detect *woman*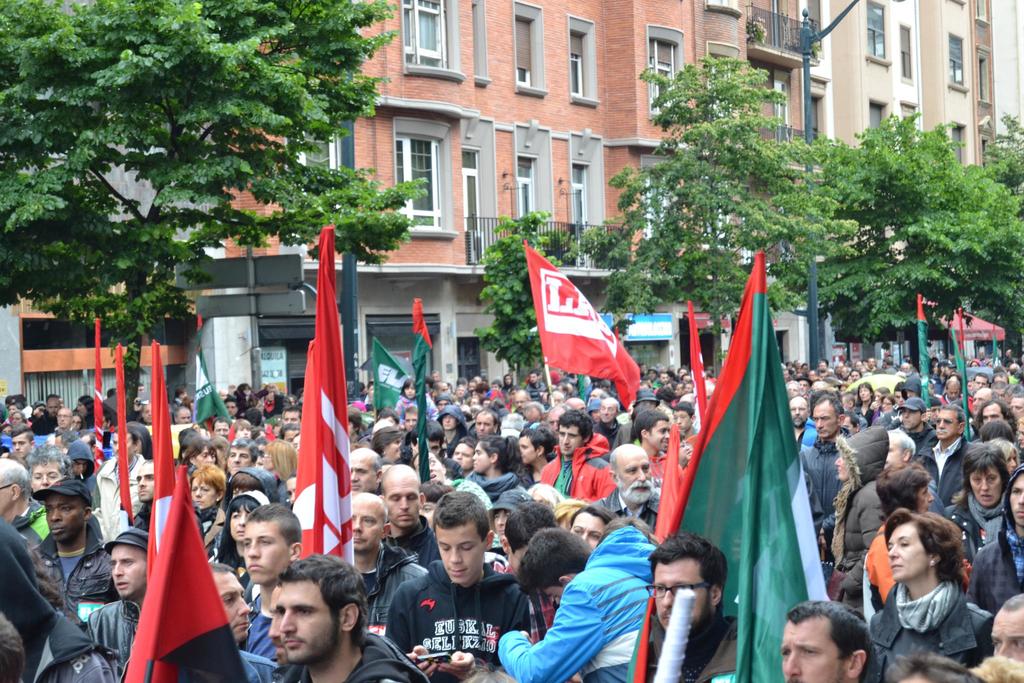
858/381/872/424
